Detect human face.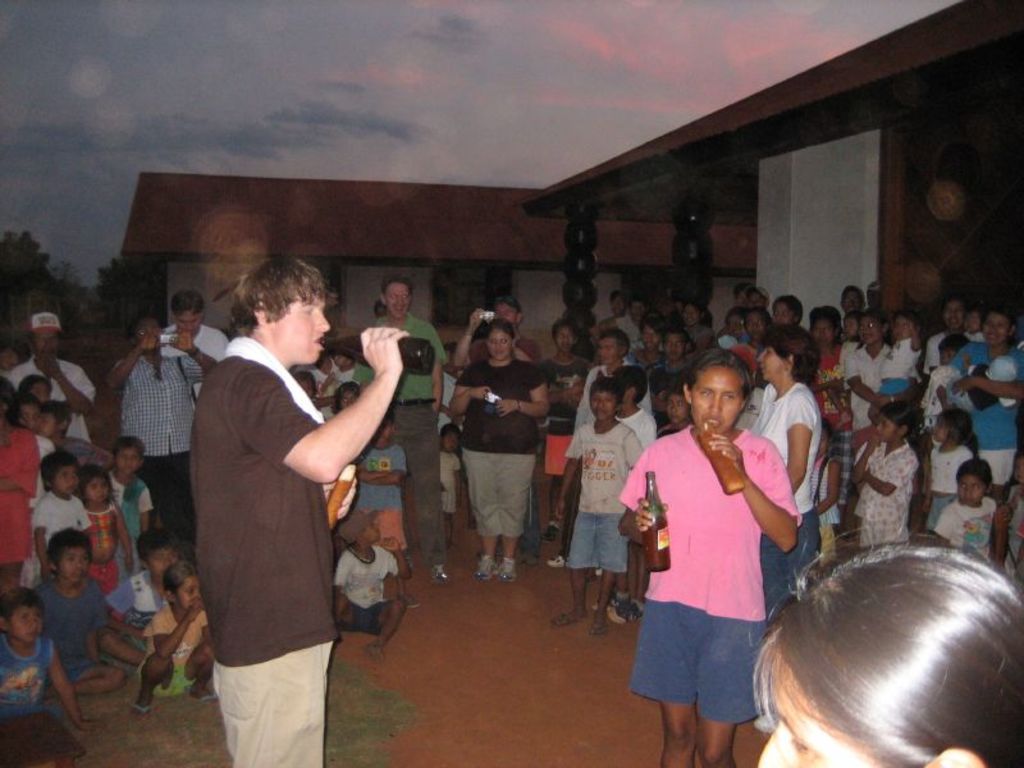
Detected at left=634, top=303, right=643, bottom=316.
